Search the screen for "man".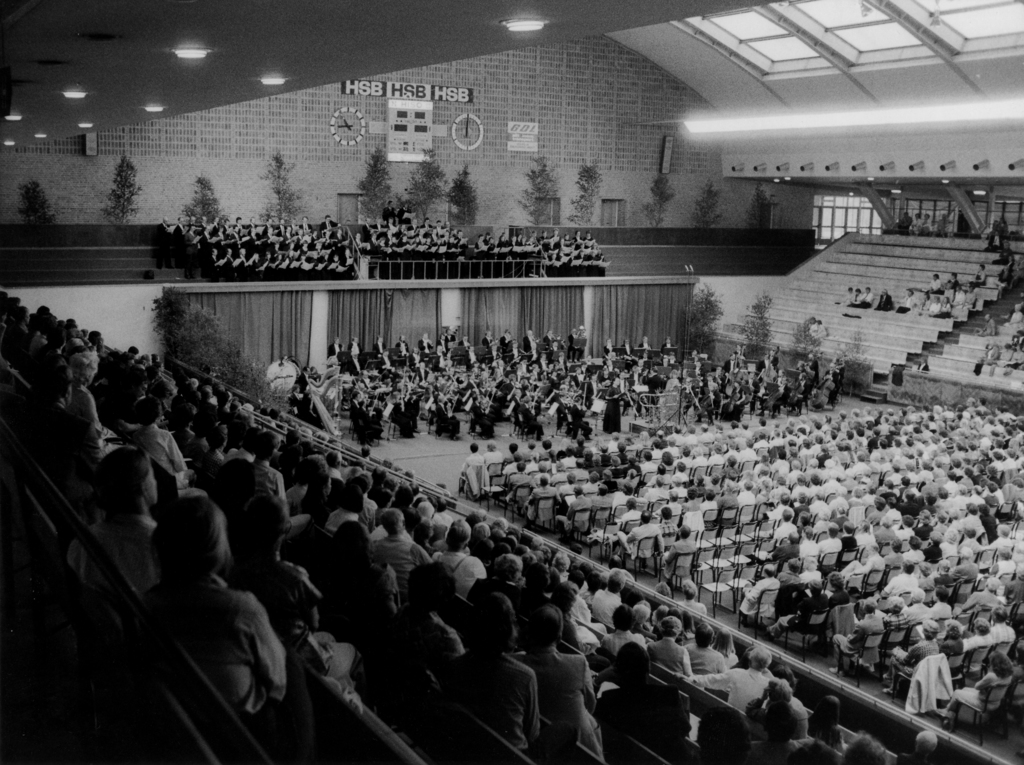
Found at box=[655, 508, 680, 544].
